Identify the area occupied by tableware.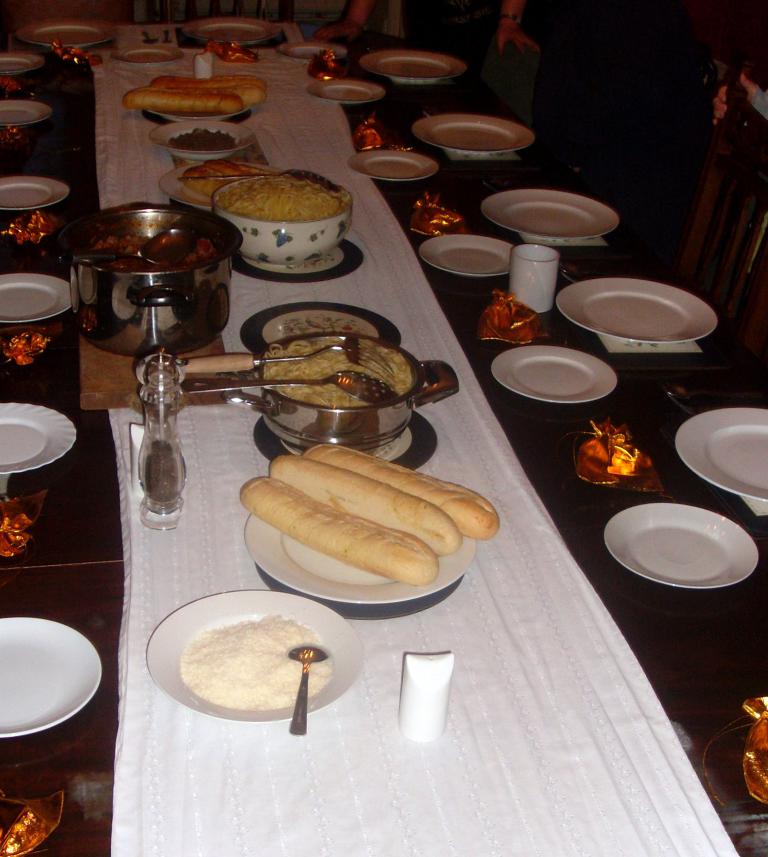
Area: [x1=484, y1=190, x2=616, y2=244].
